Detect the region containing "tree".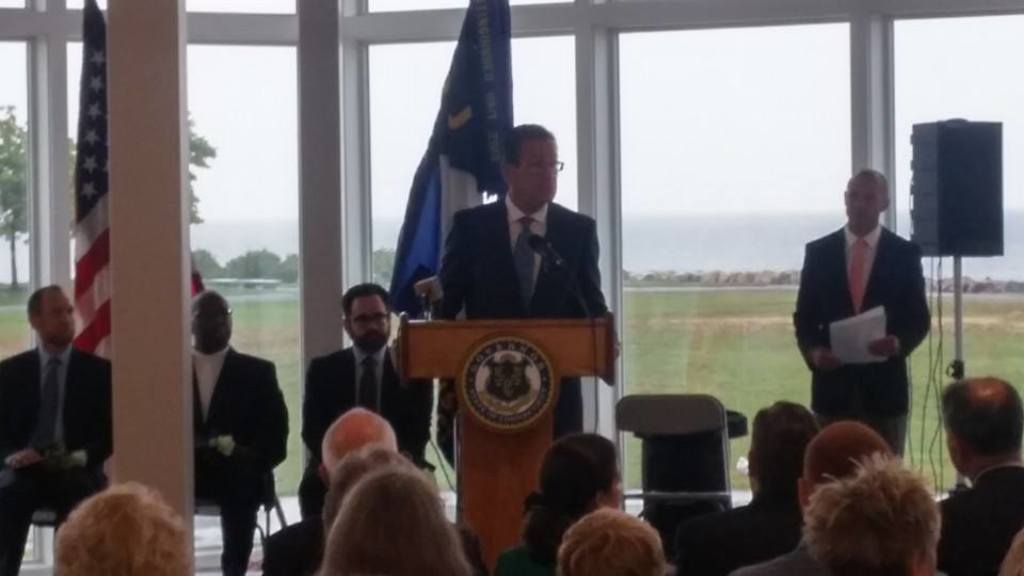
{"x1": 0, "y1": 96, "x2": 68, "y2": 297}.
